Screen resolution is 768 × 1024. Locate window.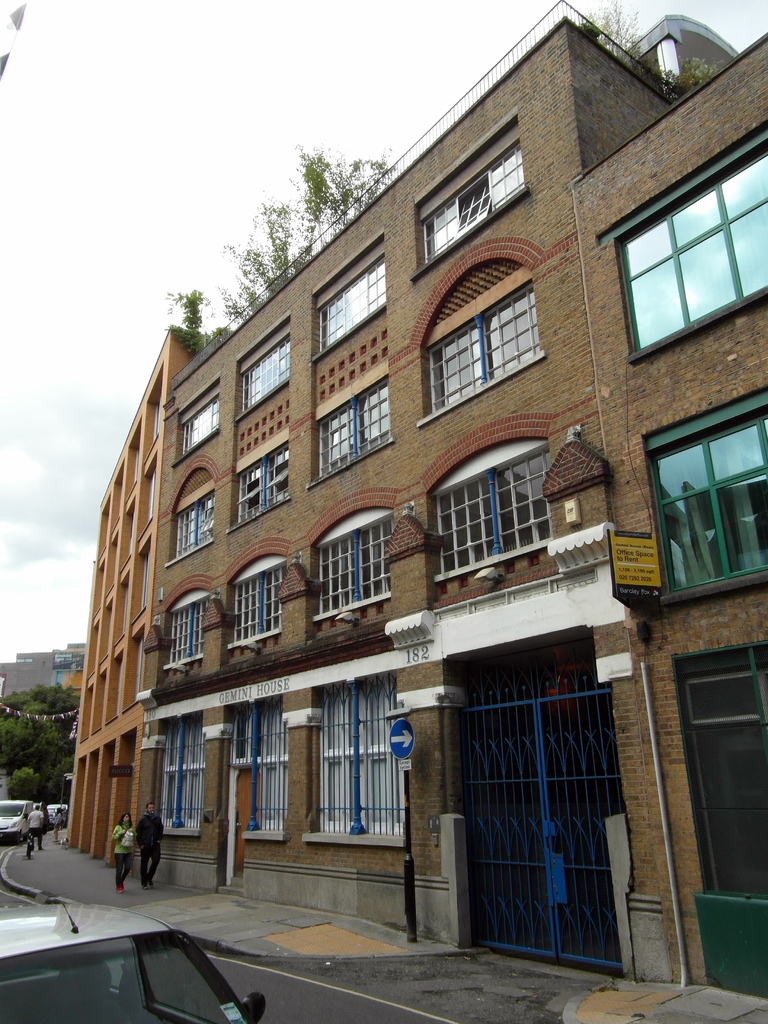
[left=646, top=396, right=767, bottom=600].
